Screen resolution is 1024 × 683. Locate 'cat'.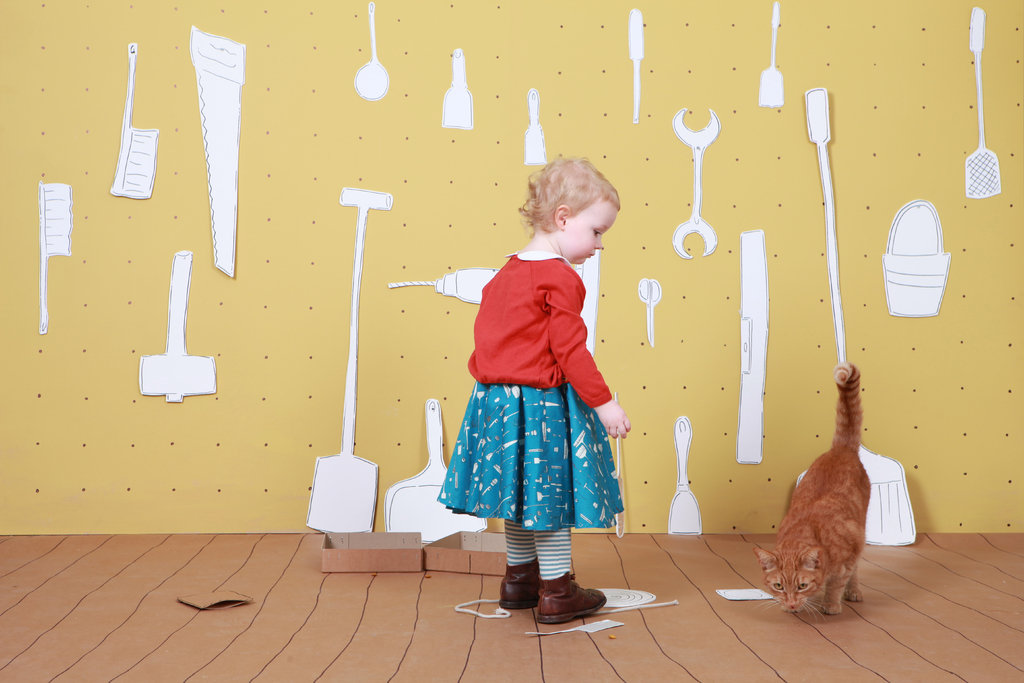
rect(740, 367, 867, 623).
